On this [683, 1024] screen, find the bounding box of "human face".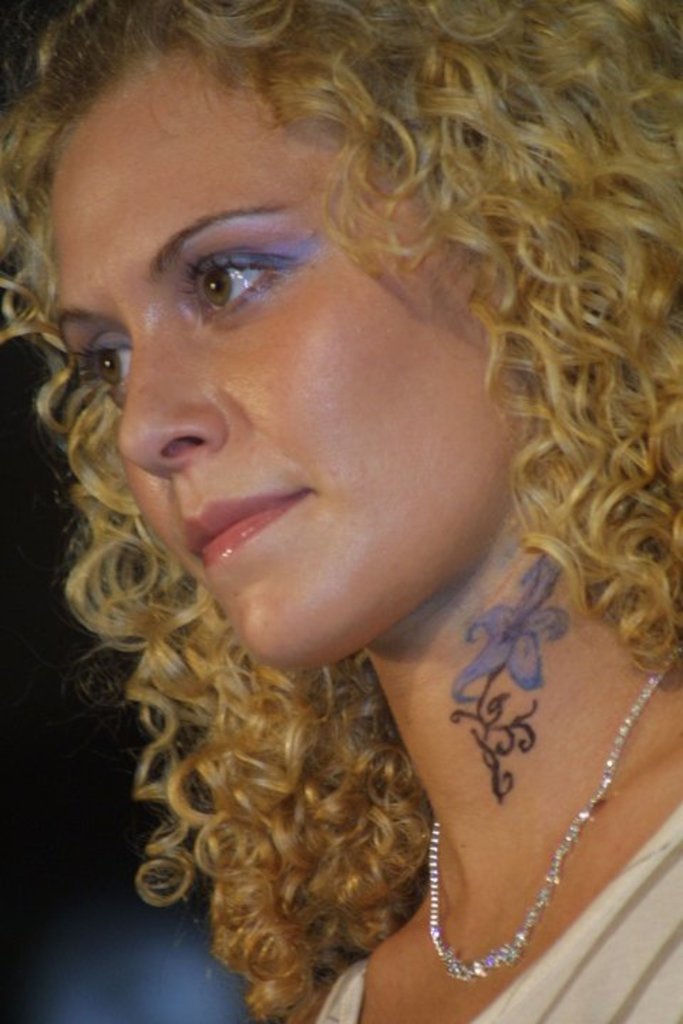
Bounding box: [x1=55, y1=53, x2=509, y2=673].
